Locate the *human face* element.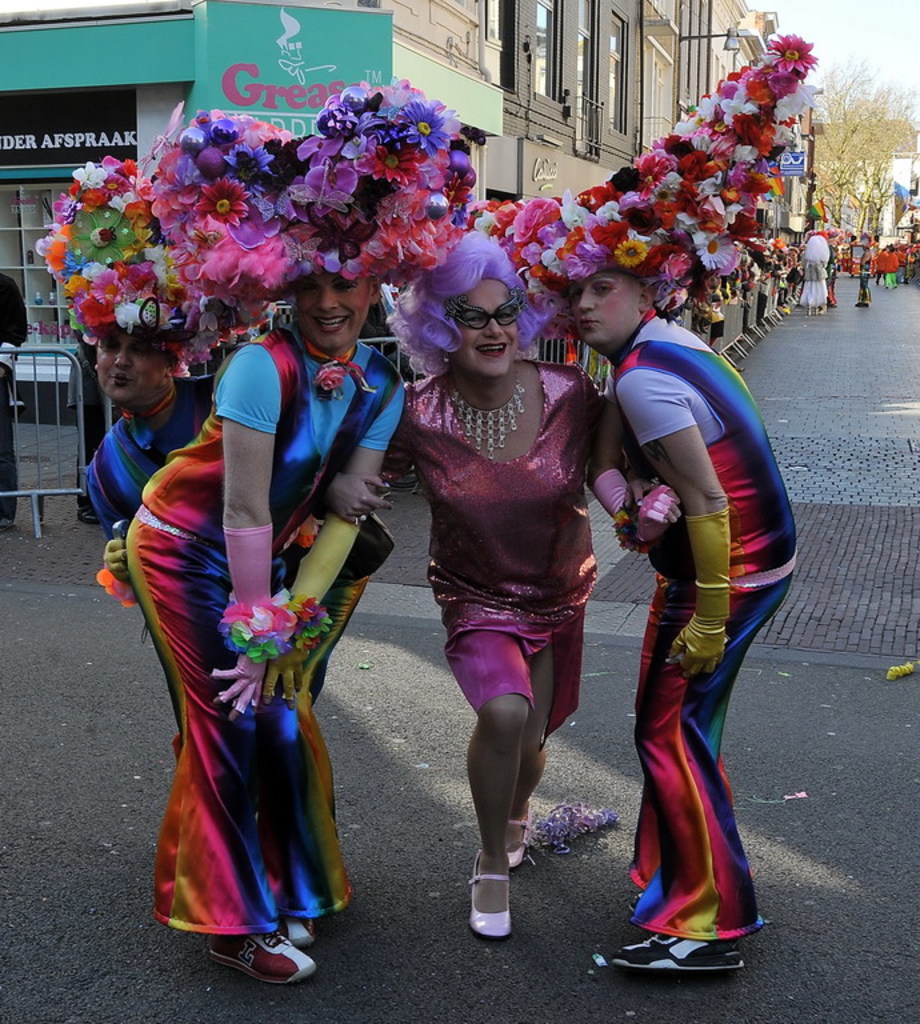
Element bbox: 569,272,643,347.
